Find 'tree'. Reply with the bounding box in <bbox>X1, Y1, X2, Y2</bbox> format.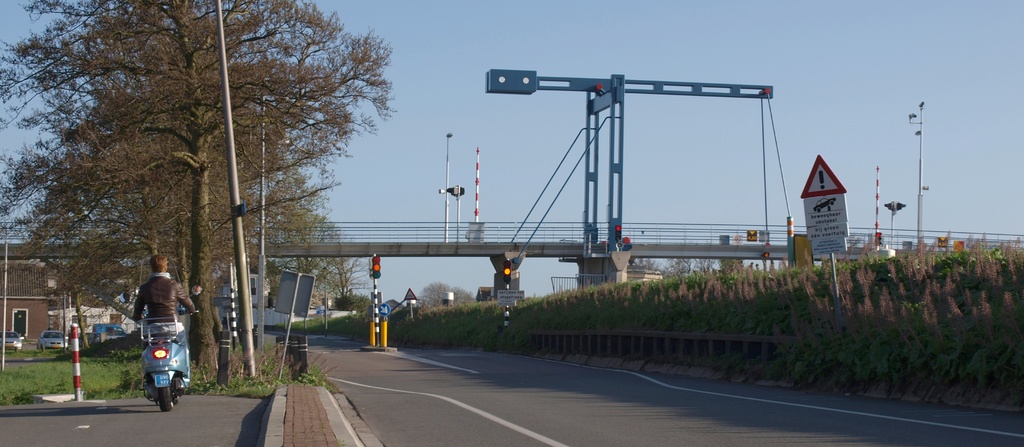
<bbox>691, 255, 715, 279</bbox>.
